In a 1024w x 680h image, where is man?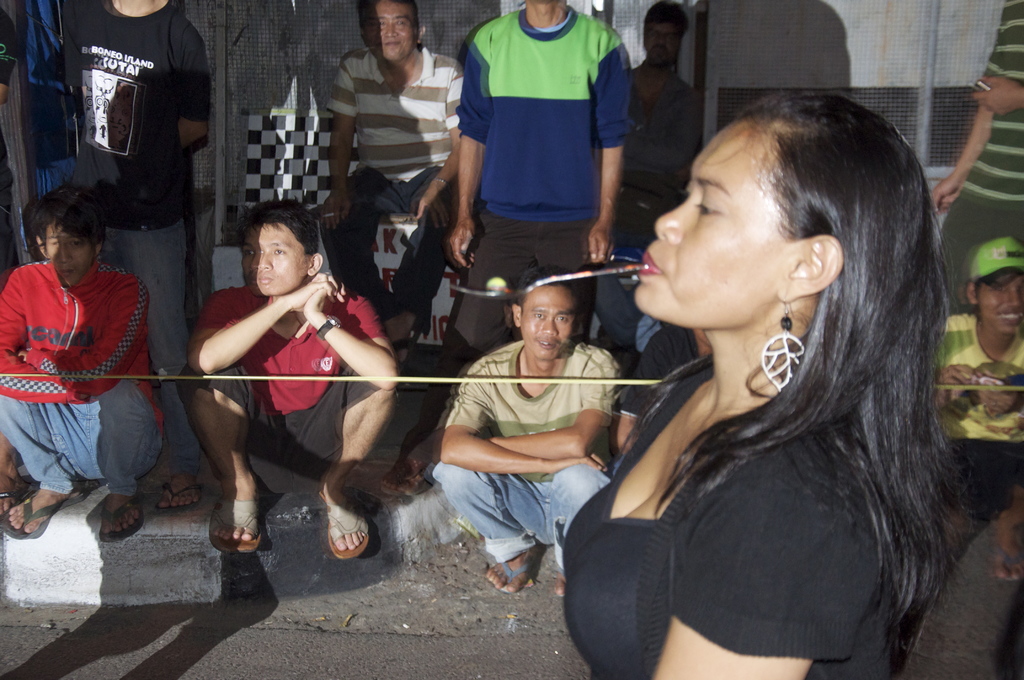
Rect(320, 0, 468, 367).
